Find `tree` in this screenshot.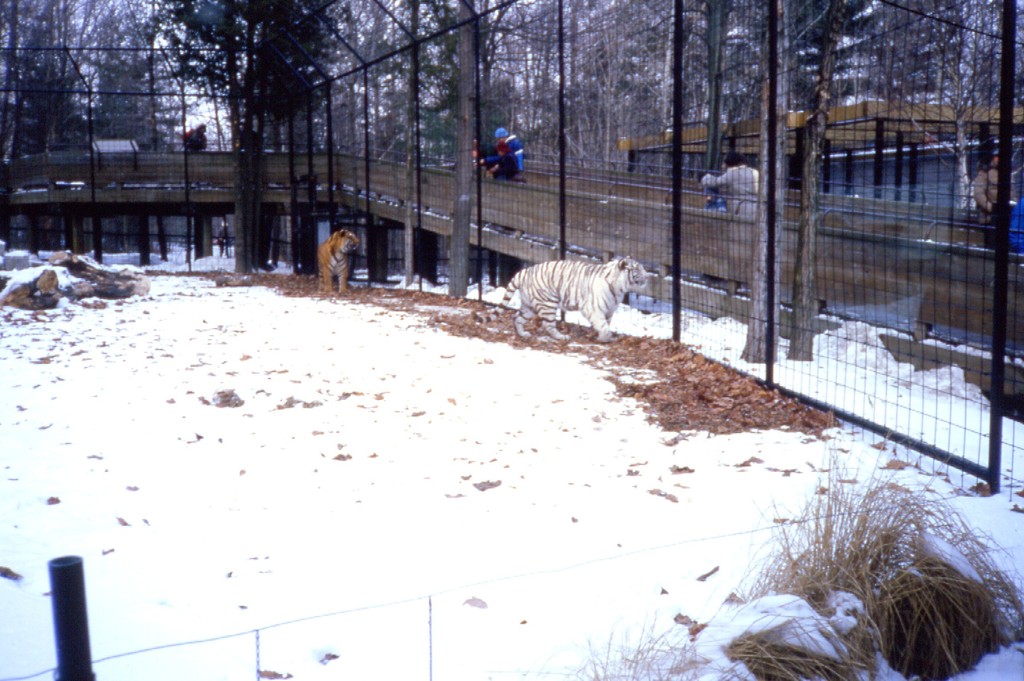
The bounding box for `tree` is detection(488, 0, 569, 154).
